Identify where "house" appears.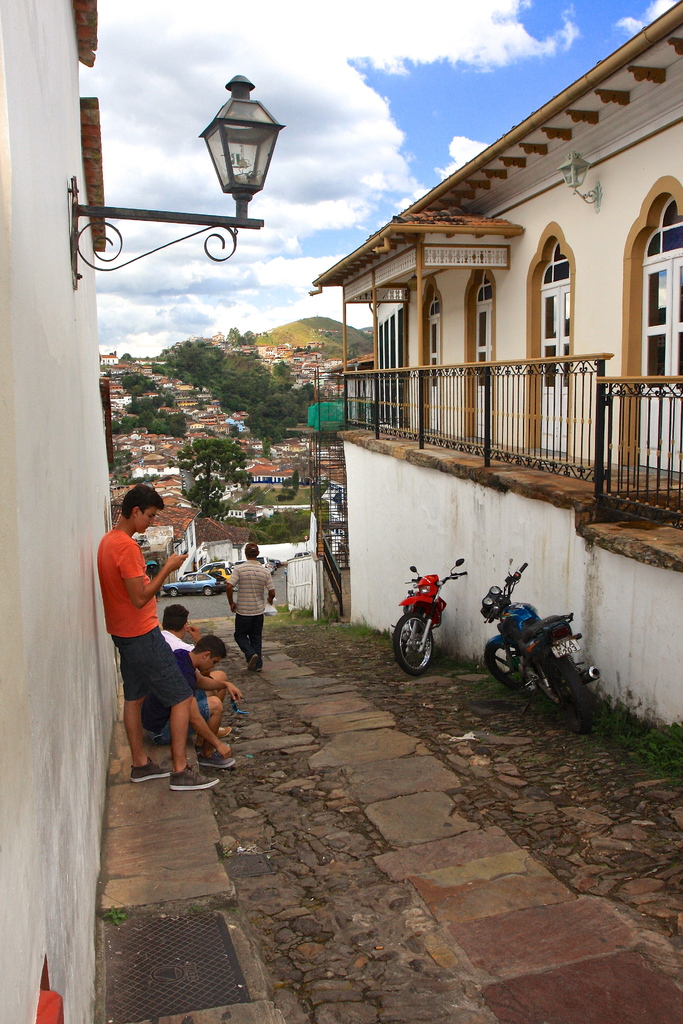
Appears at [x1=220, y1=337, x2=277, y2=444].
